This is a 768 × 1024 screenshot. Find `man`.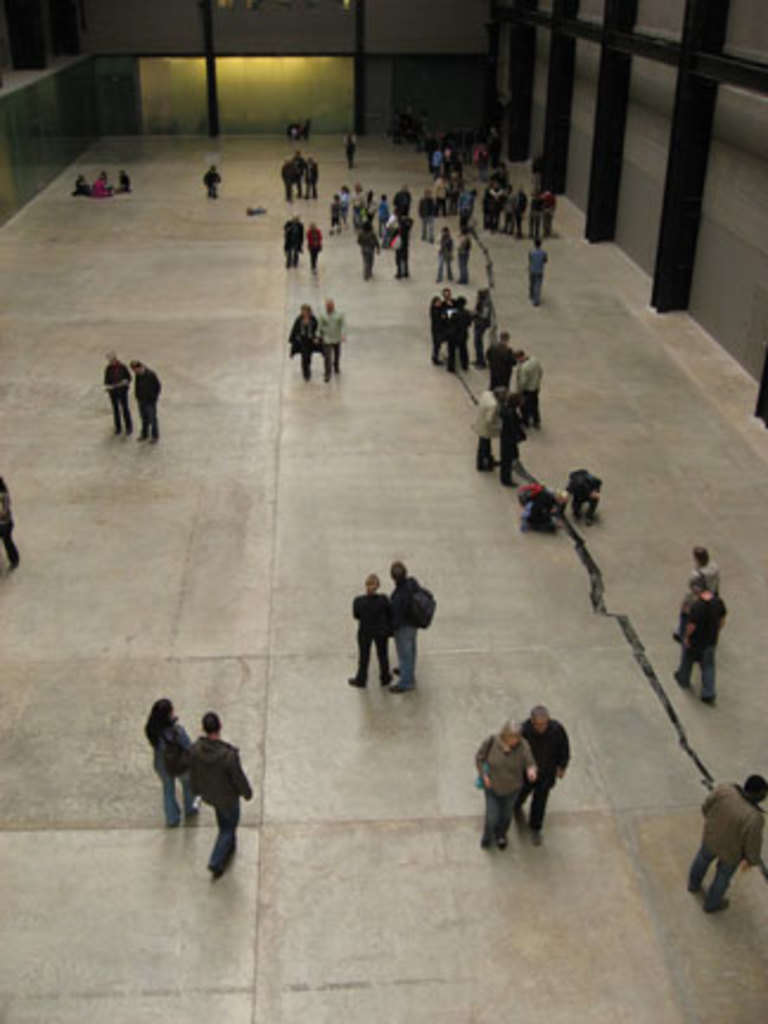
Bounding box: (left=687, top=777, right=766, bottom=913).
